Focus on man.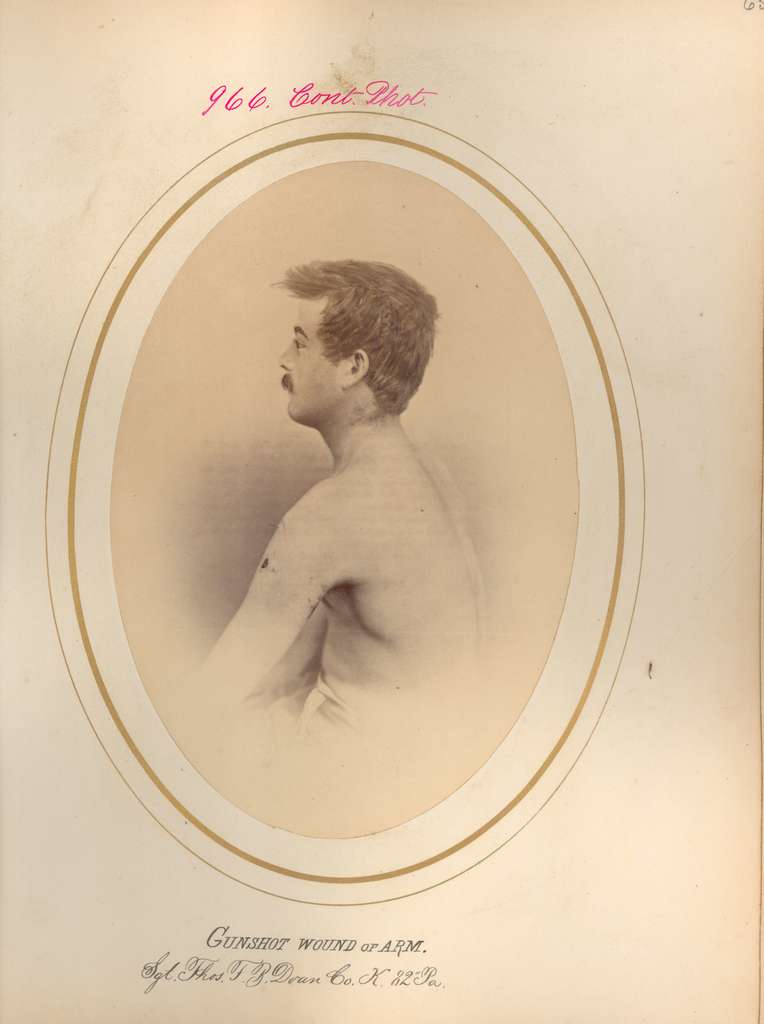
Focused at bbox=(173, 261, 538, 817).
